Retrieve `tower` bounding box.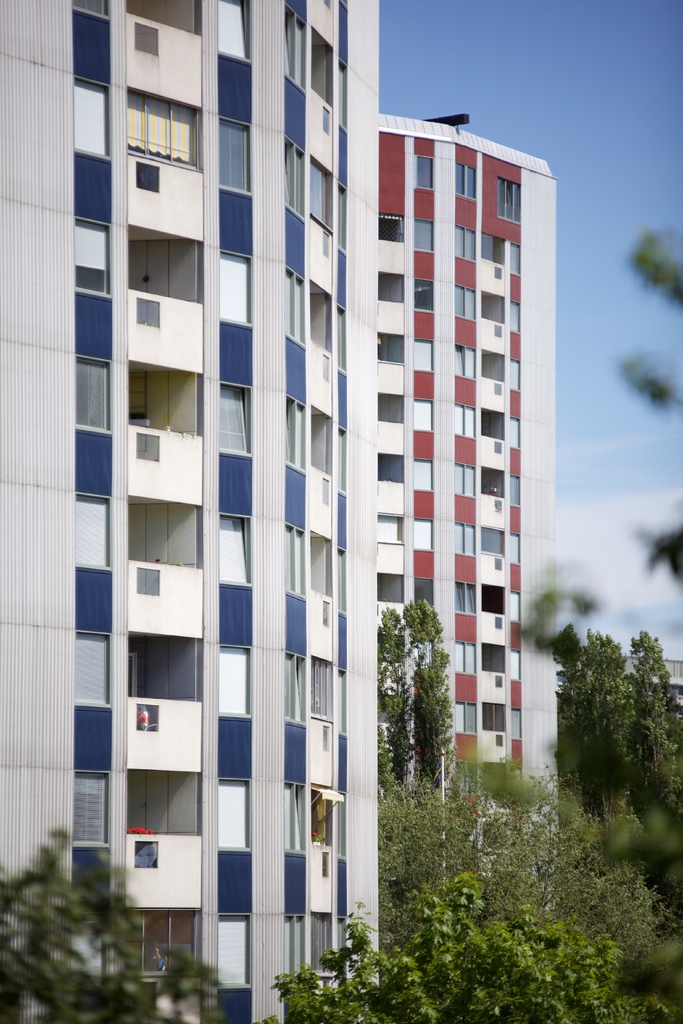
Bounding box: (0,0,377,1021).
